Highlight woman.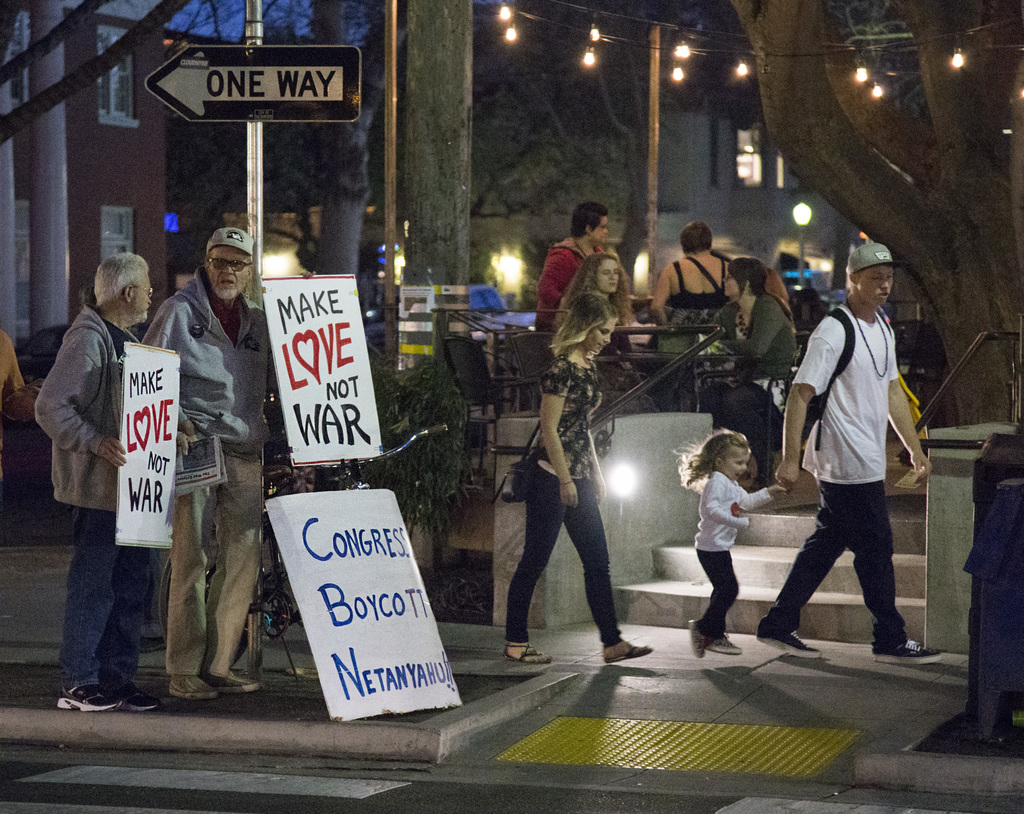
Highlighted region: left=545, top=251, right=620, bottom=409.
